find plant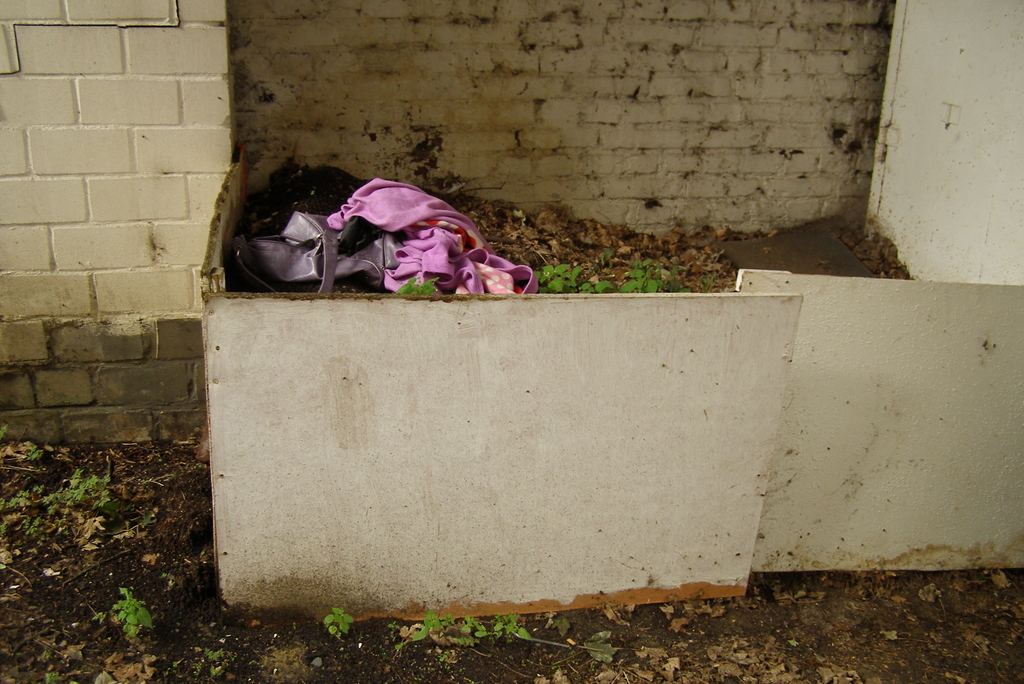
select_region(197, 651, 225, 681)
